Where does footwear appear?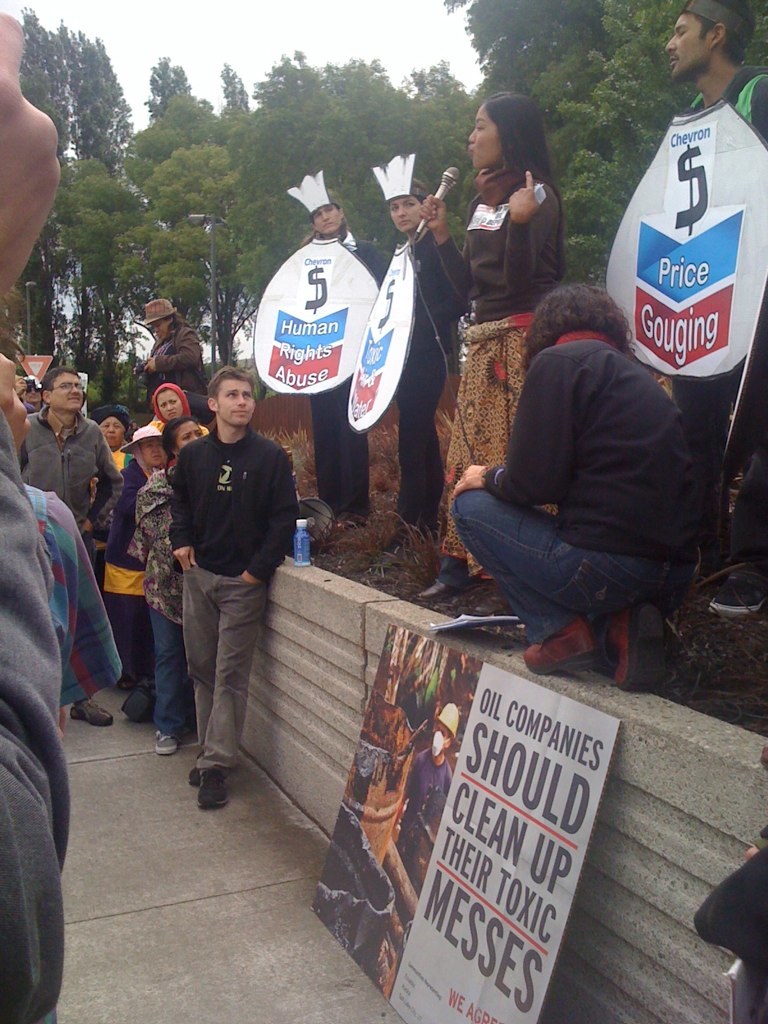
Appears at (124,692,156,717).
